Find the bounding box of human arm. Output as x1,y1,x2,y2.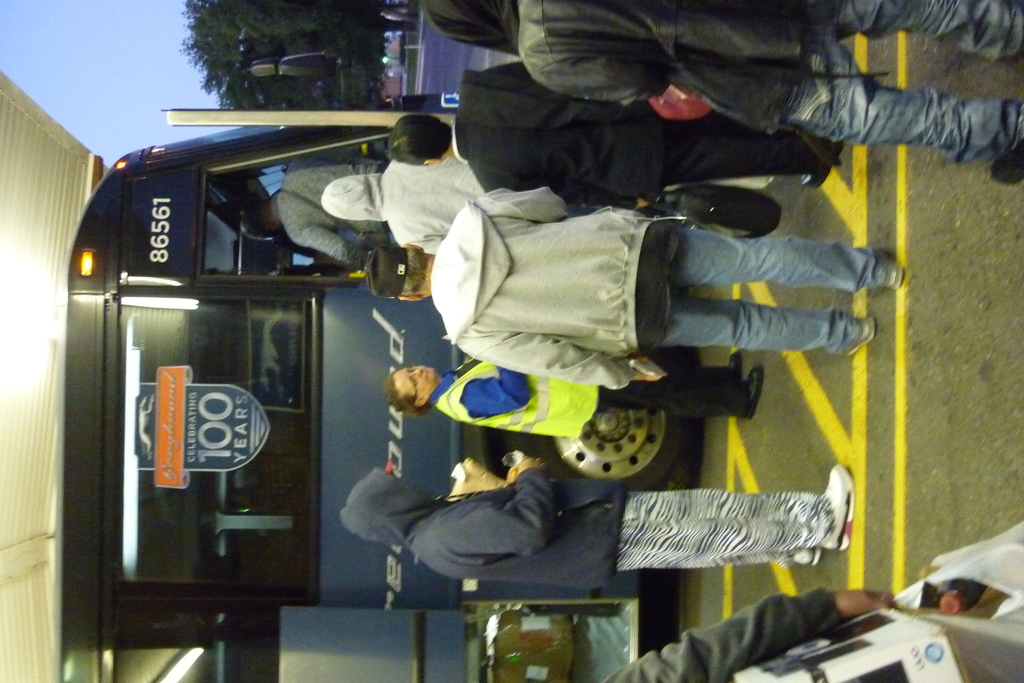
447,360,540,425.
